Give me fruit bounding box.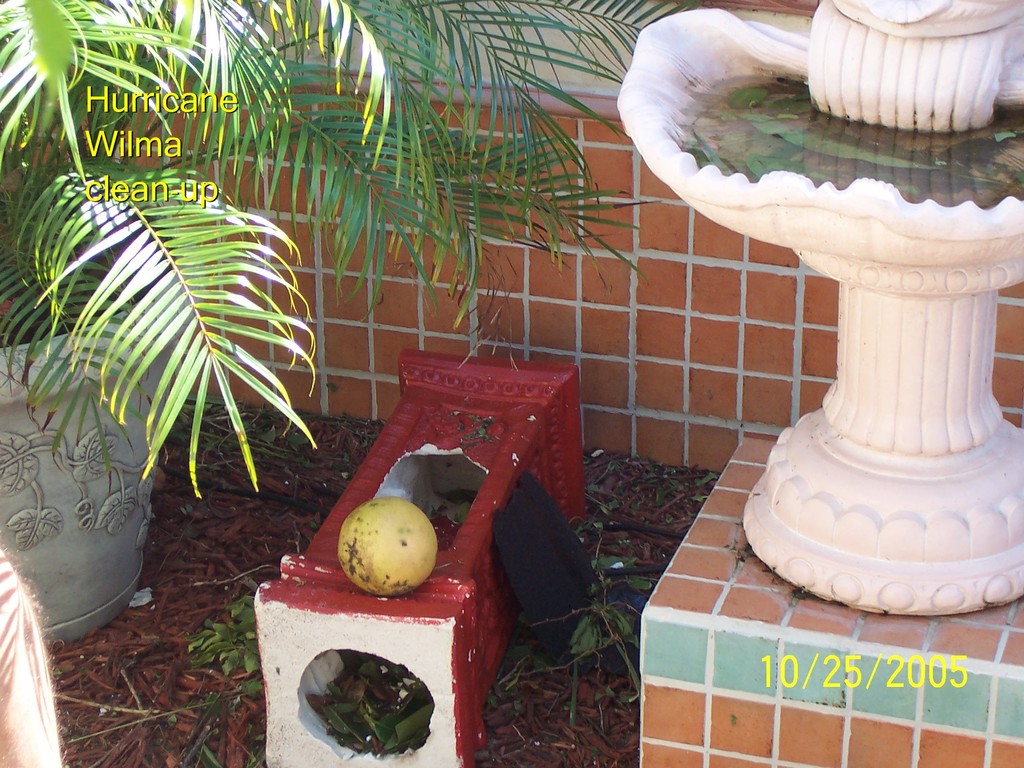
bbox=(326, 497, 429, 605).
